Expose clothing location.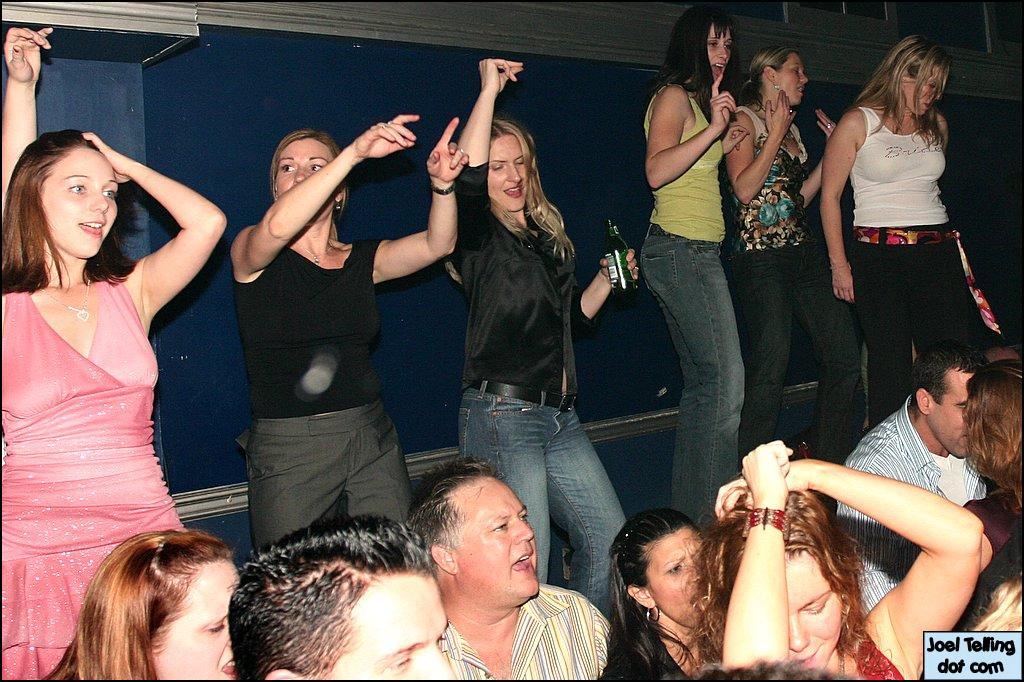
Exposed at crop(648, 623, 693, 681).
